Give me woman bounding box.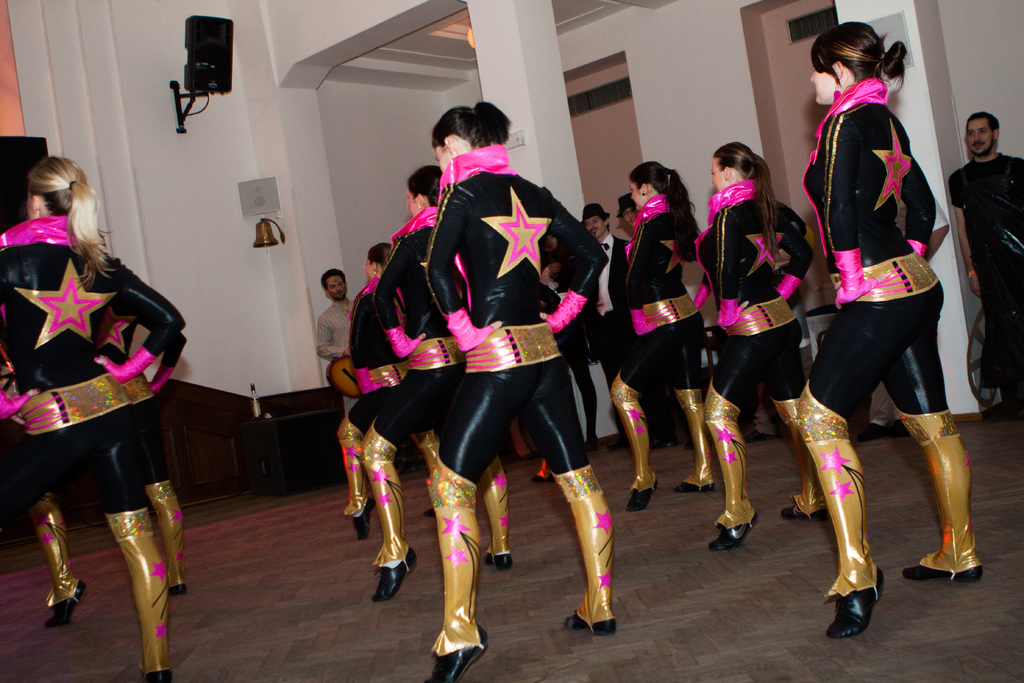
box=[337, 248, 413, 531].
